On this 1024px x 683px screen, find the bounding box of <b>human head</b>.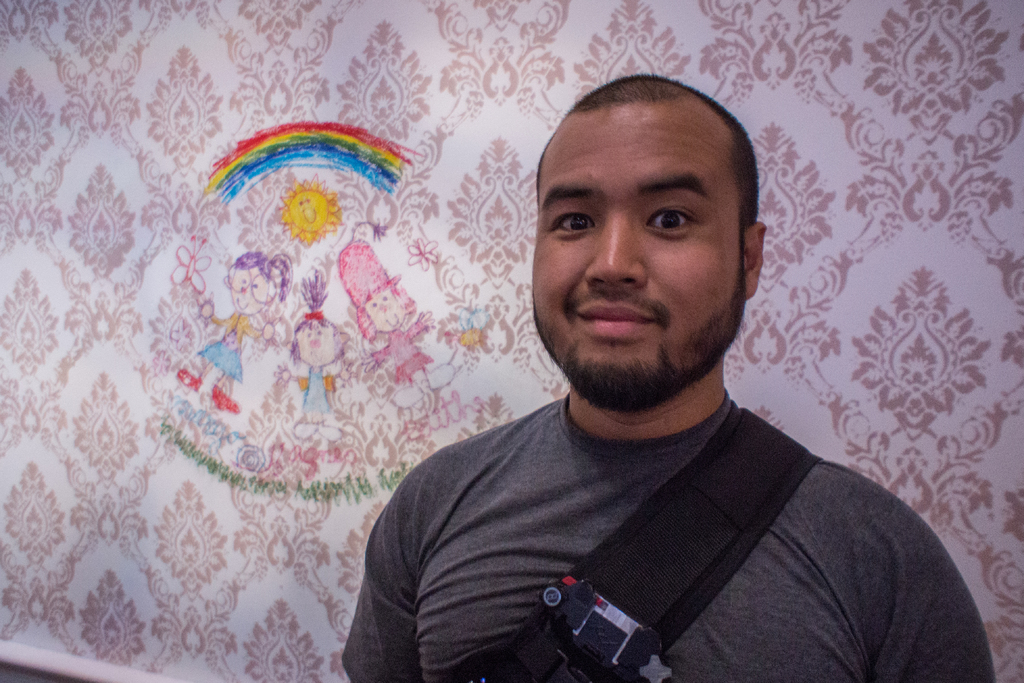
Bounding box: left=335, top=236, right=409, bottom=336.
